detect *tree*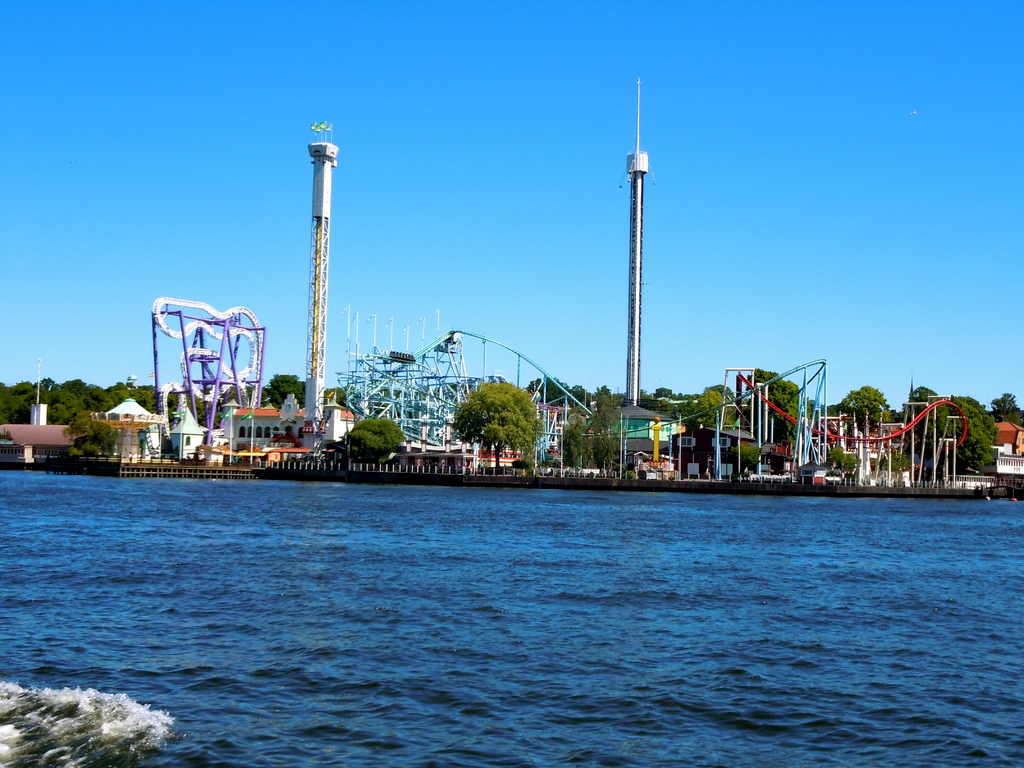
{"left": 325, "top": 385, "right": 355, "bottom": 405}
